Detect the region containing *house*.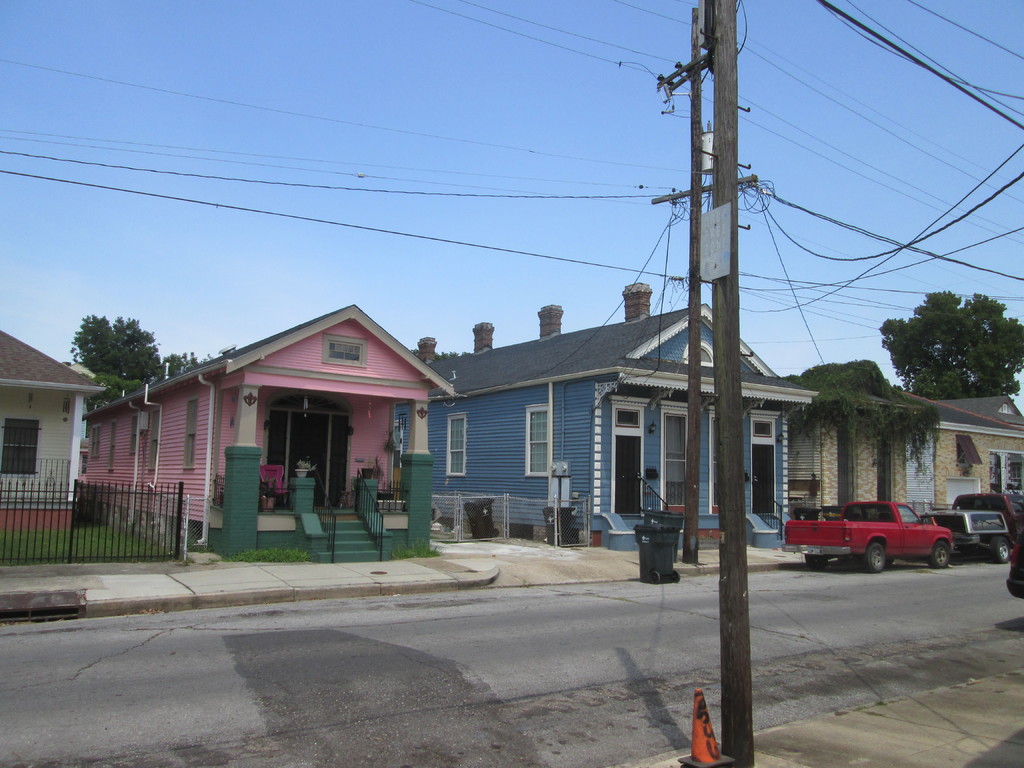
l=789, t=356, r=1023, b=523.
